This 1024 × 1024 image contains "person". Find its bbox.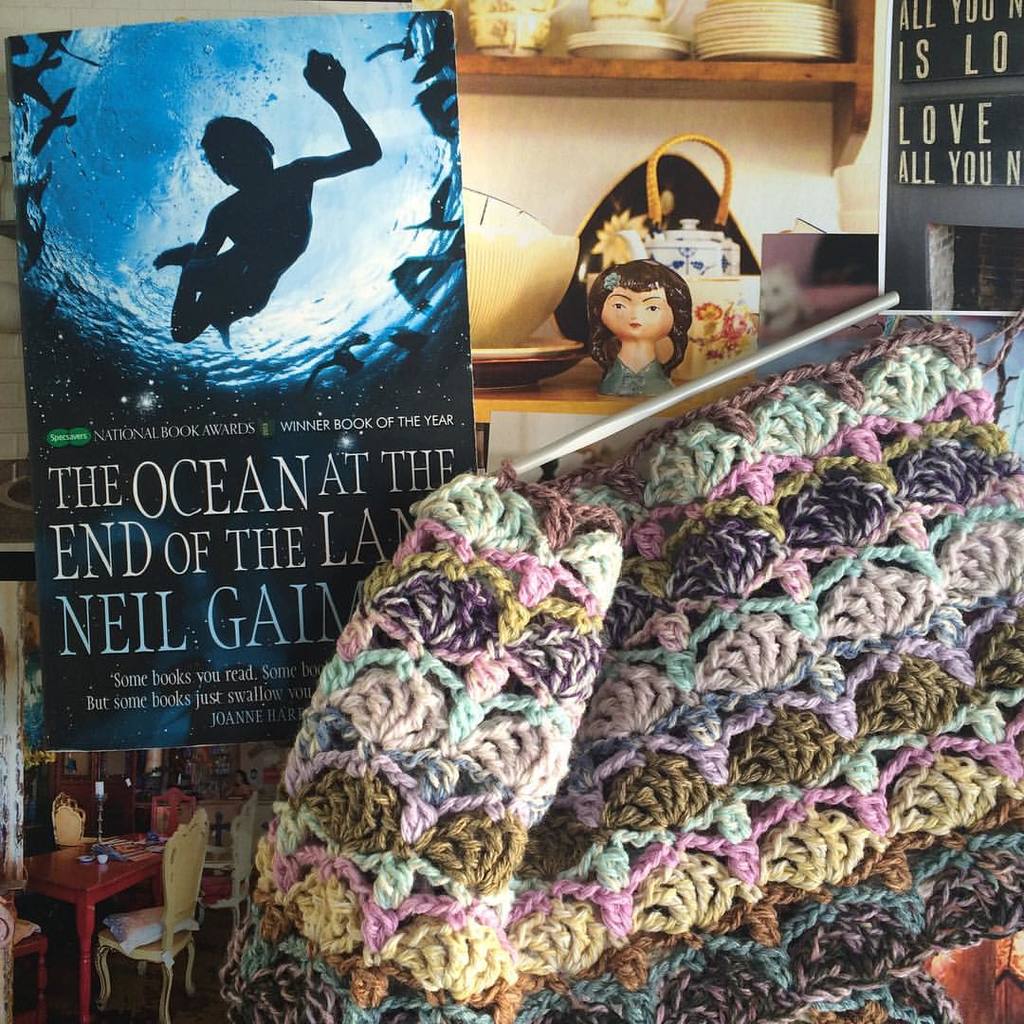
[x1=157, y1=43, x2=380, y2=351].
